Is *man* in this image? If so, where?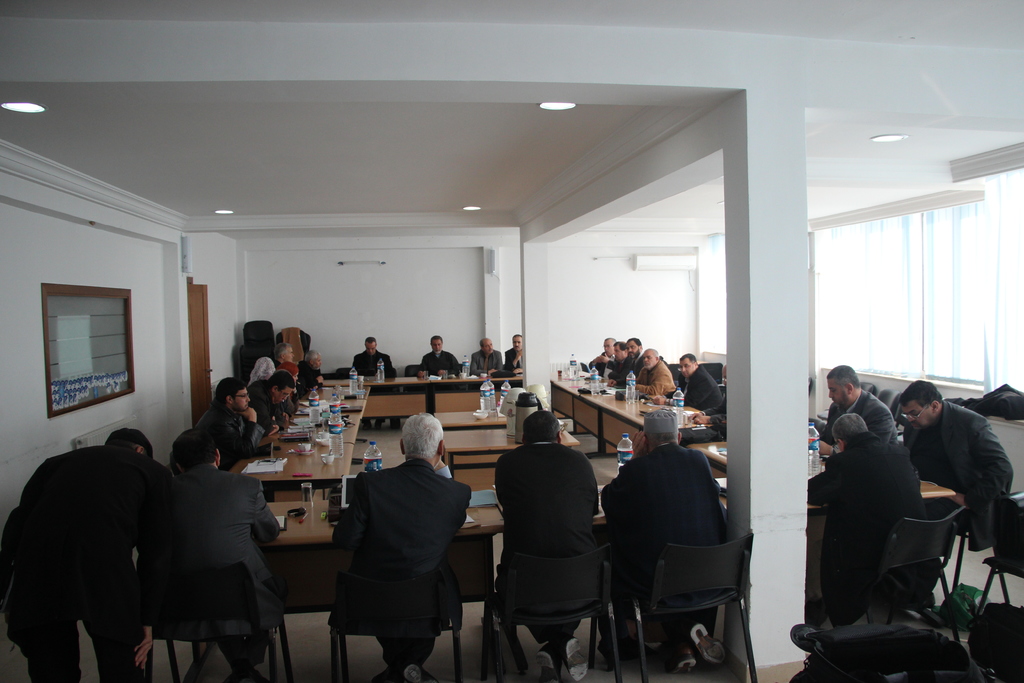
Yes, at l=681, t=338, r=721, b=410.
